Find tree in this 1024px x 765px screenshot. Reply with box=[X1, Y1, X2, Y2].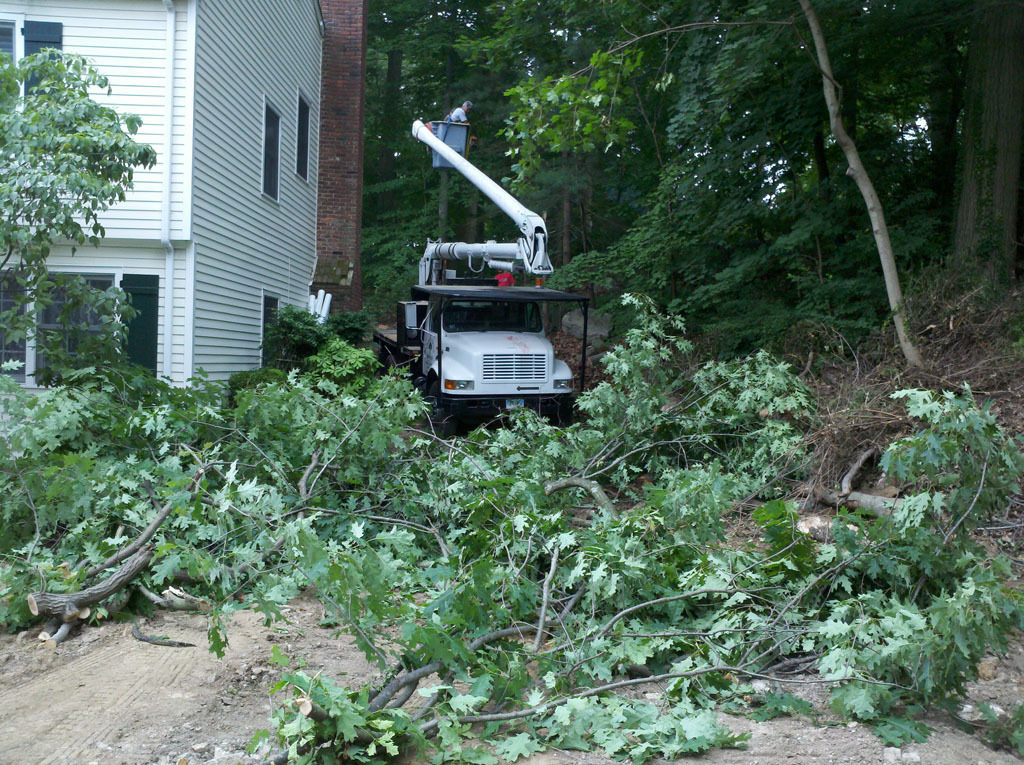
box=[358, 1, 430, 171].
